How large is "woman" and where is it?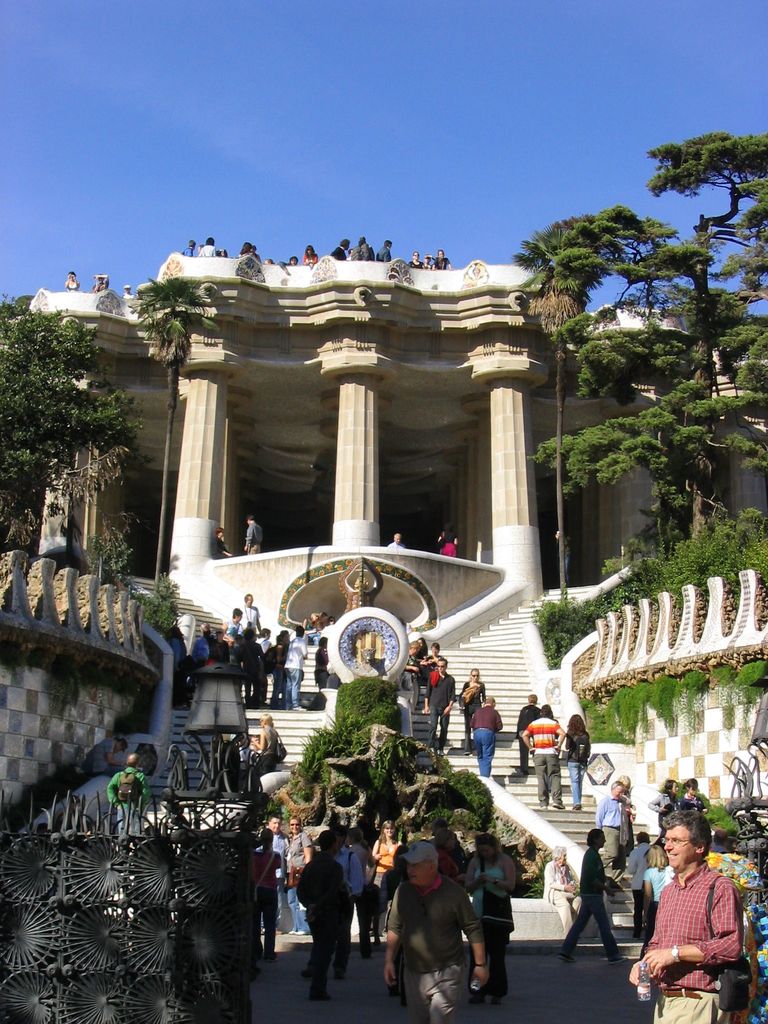
Bounding box: box(412, 250, 422, 269).
